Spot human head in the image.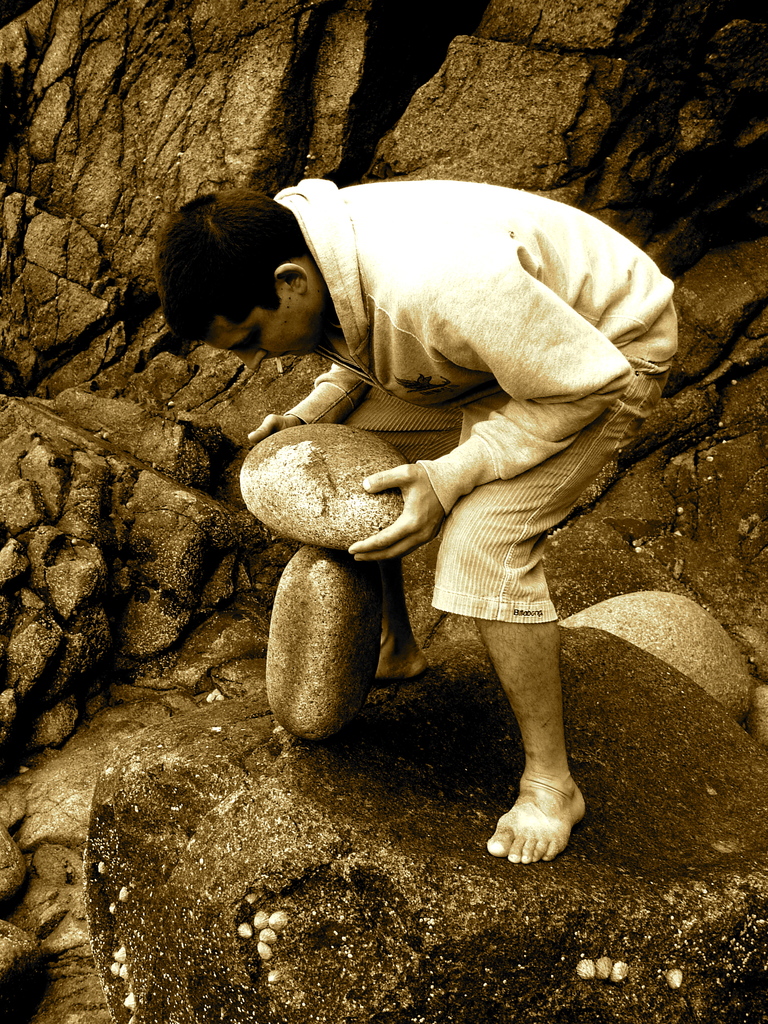
human head found at left=159, top=183, right=342, bottom=354.
